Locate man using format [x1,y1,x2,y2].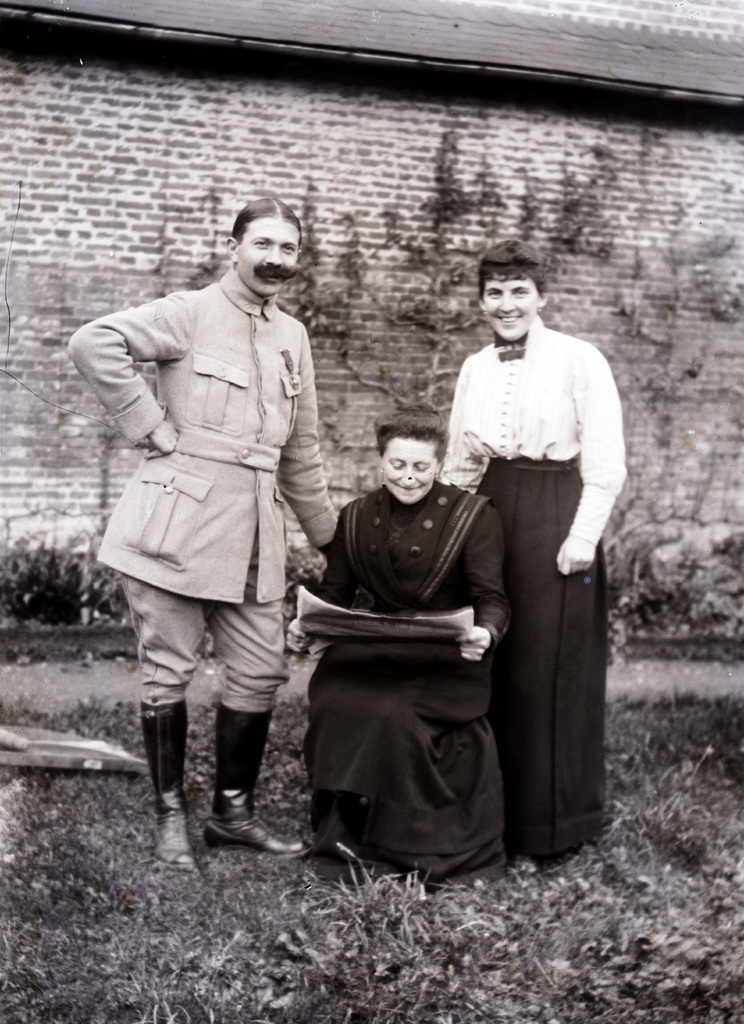
[80,190,346,857].
